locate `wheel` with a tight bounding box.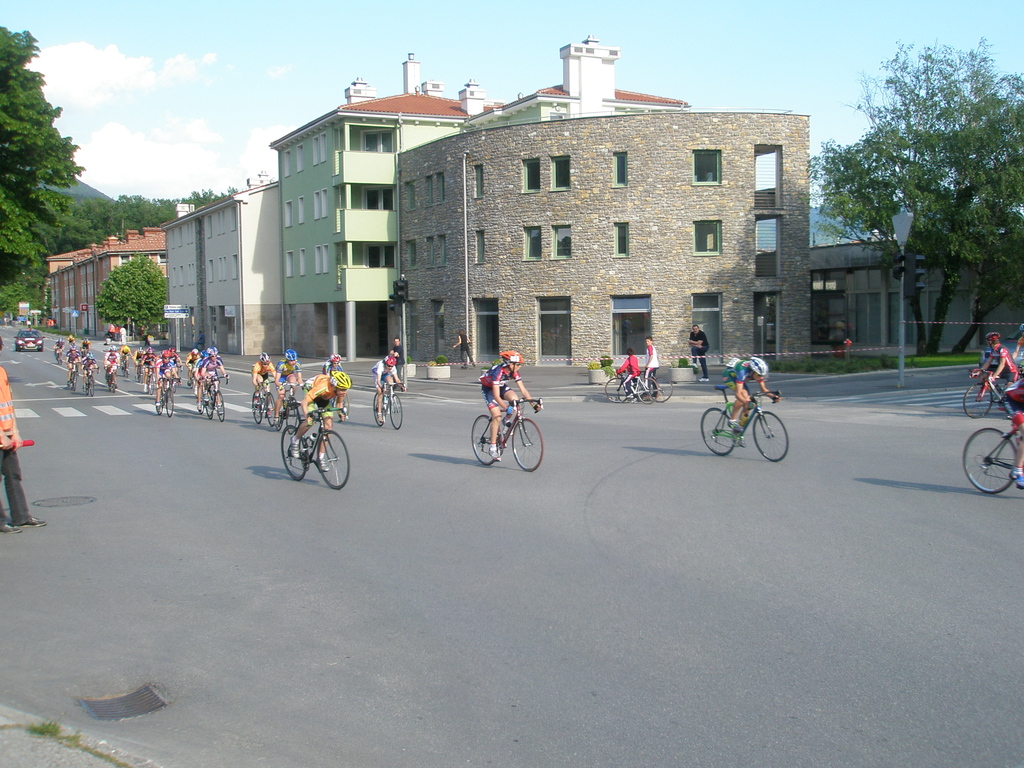
locate(472, 412, 501, 464).
